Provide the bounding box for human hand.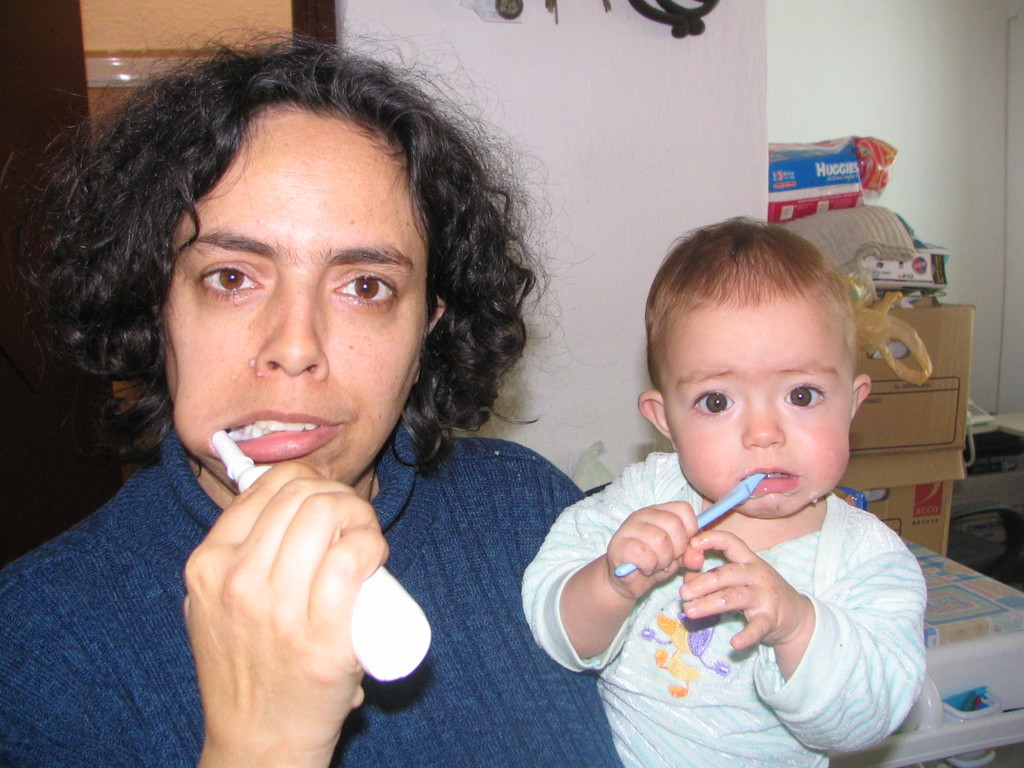
[177, 422, 422, 692].
